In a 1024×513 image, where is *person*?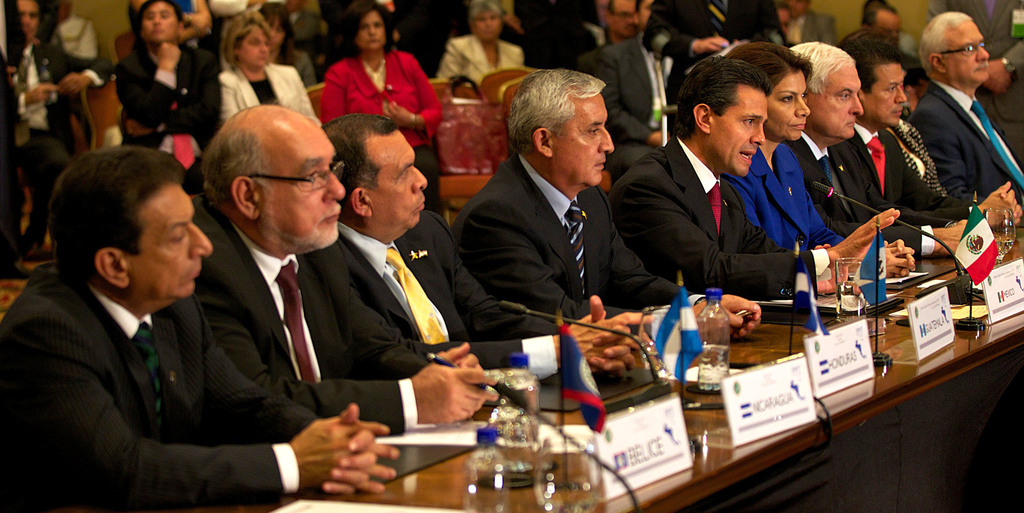
l=316, t=109, r=648, b=382.
